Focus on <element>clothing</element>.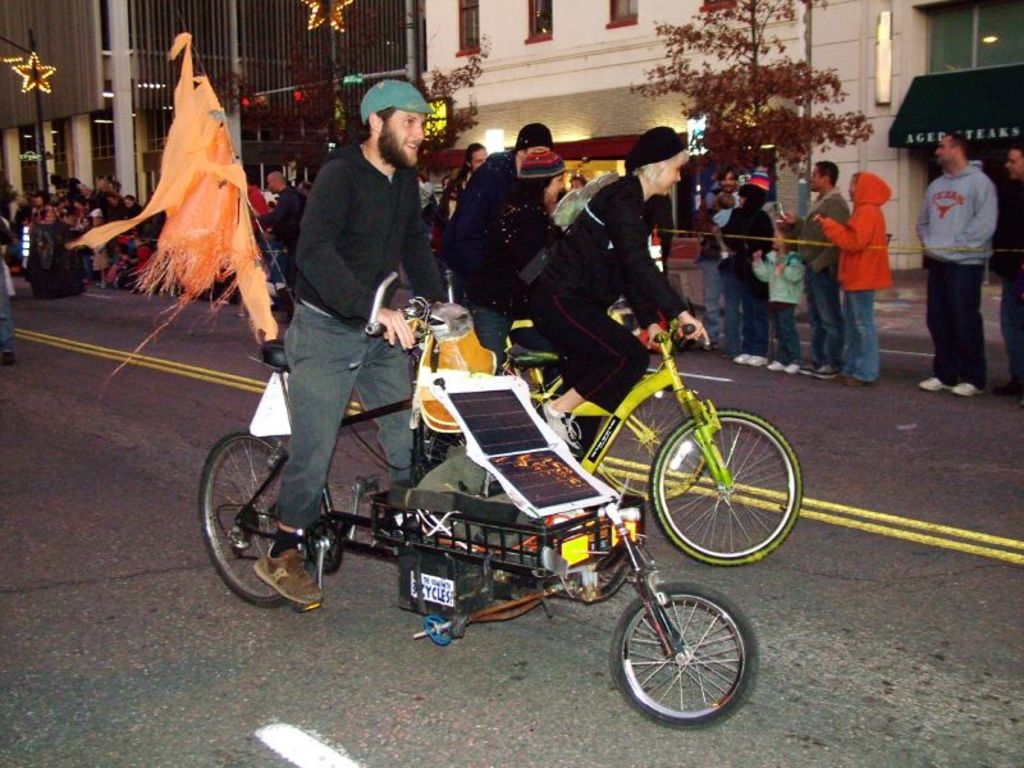
Focused at (left=922, top=114, right=1010, bottom=369).
